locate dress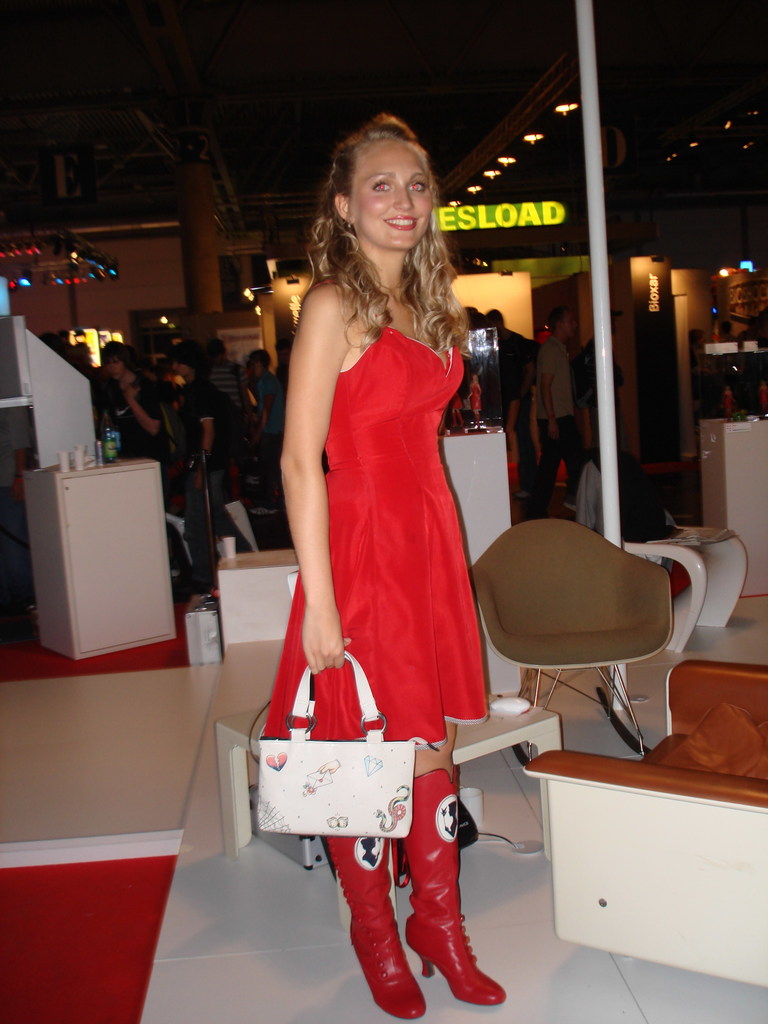
x1=254 y1=321 x2=492 y2=746
